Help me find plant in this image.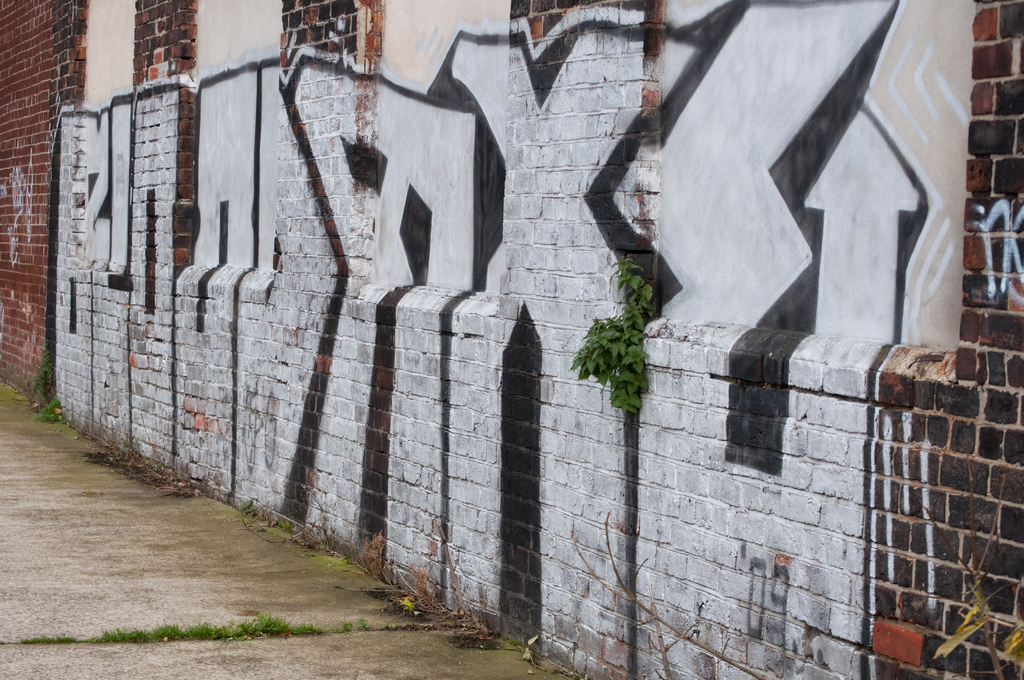
Found it: pyautogui.locateOnScreen(25, 339, 59, 409).
